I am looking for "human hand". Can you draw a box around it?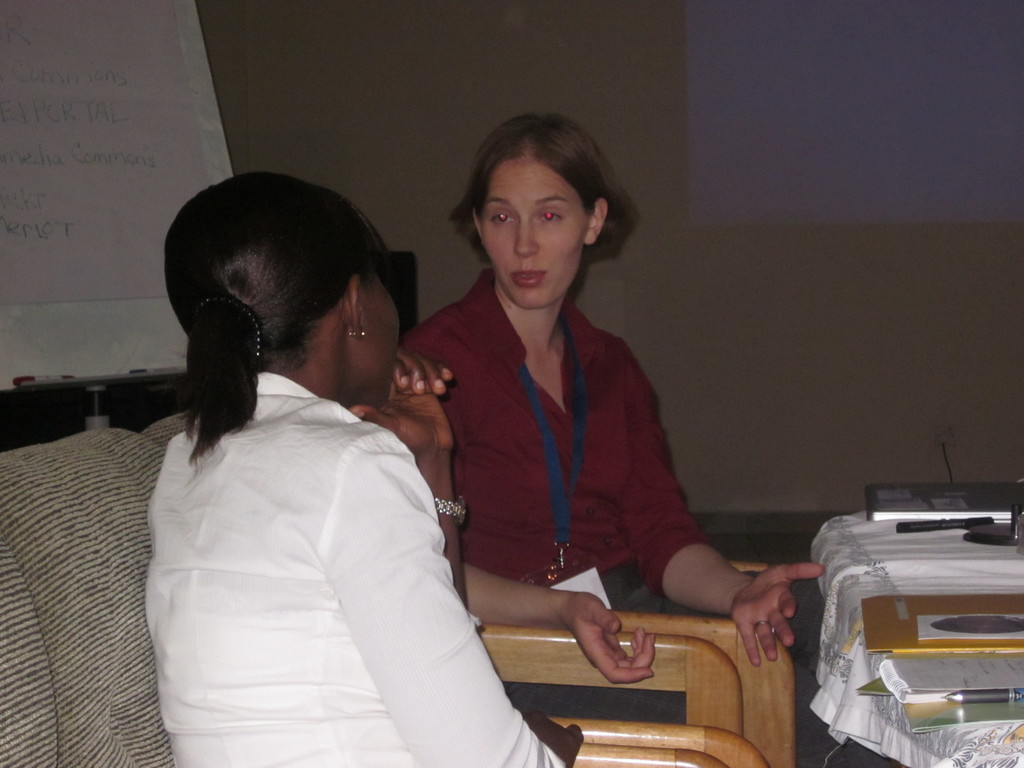
Sure, the bounding box is bbox=(557, 589, 658, 688).
